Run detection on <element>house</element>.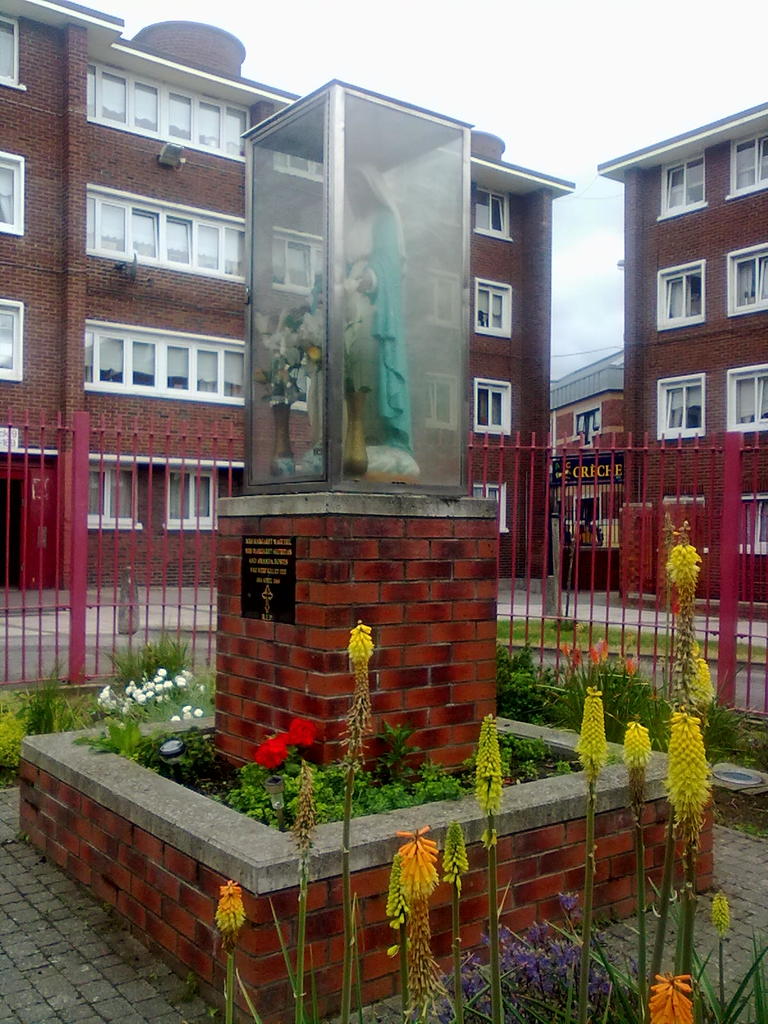
Result: {"x1": 0, "y1": 1, "x2": 582, "y2": 624}.
